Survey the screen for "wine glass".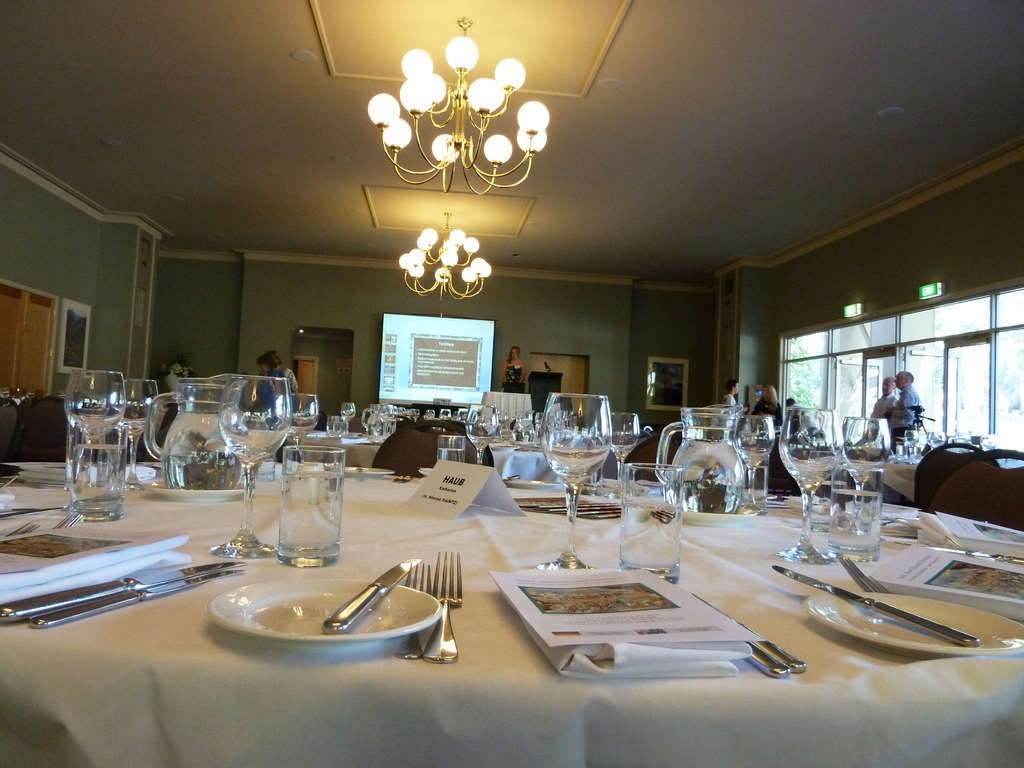
Survey found: [534, 386, 609, 561].
